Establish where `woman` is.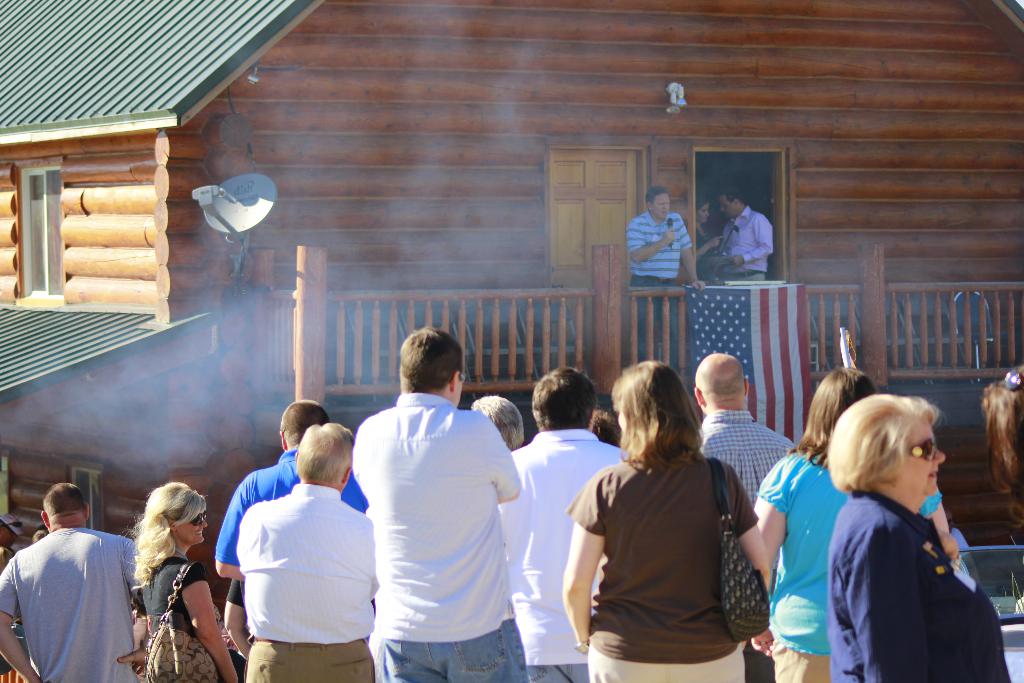
Established at <region>827, 394, 1008, 682</region>.
